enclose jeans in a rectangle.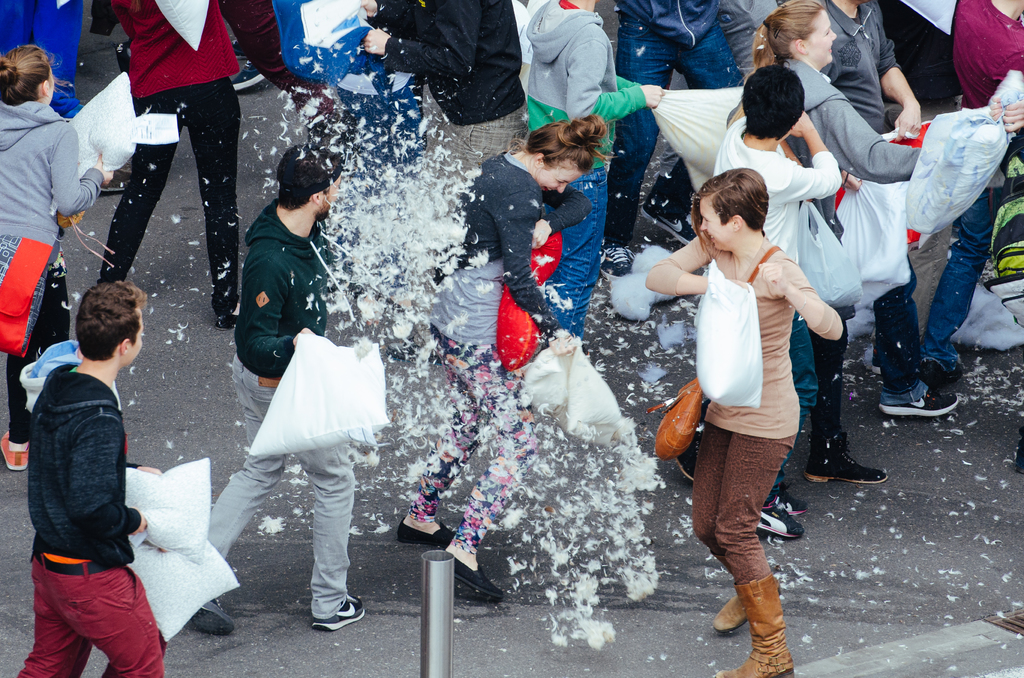
<region>203, 362, 358, 620</region>.
